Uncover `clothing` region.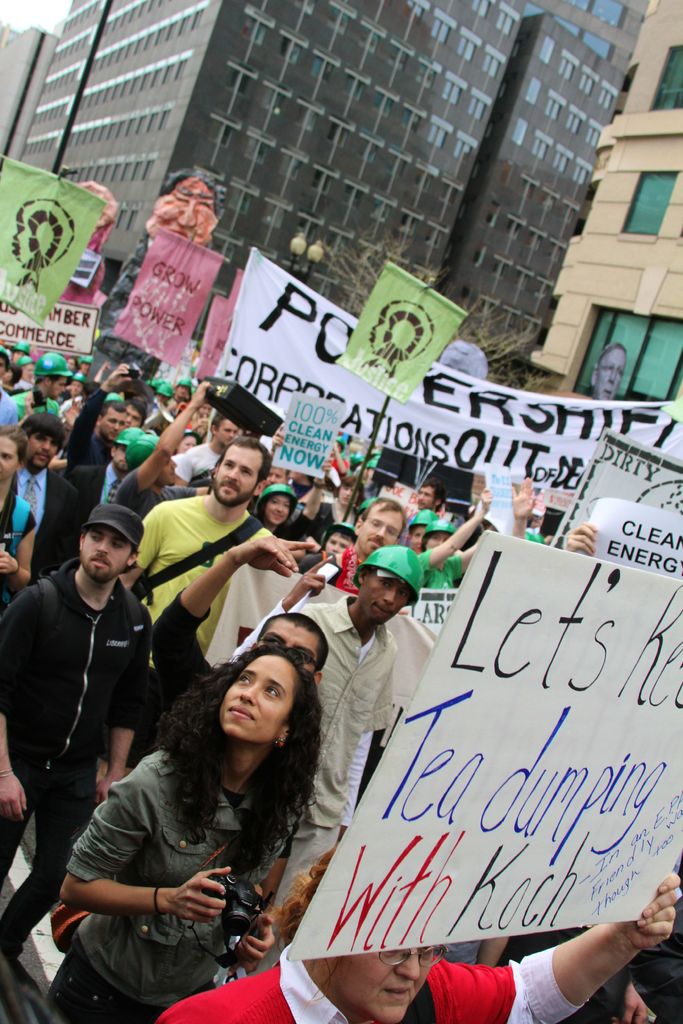
Uncovered: {"left": 3, "top": 515, "right": 181, "bottom": 948}.
